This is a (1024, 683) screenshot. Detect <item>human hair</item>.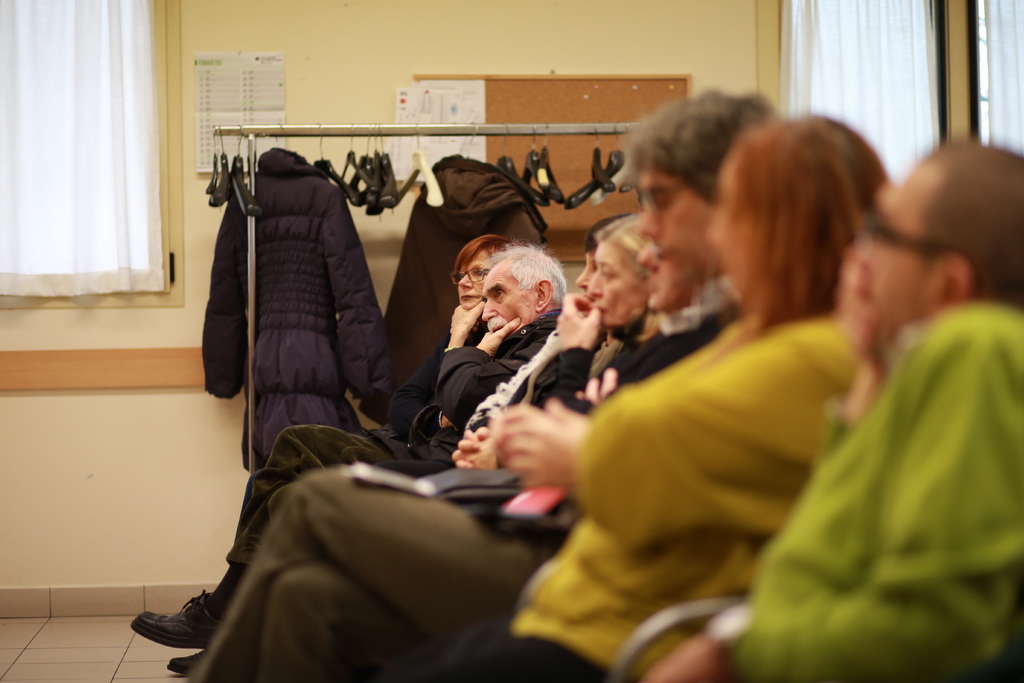
{"left": 705, "top": 117, "right": 894, "bottom": 331}.
